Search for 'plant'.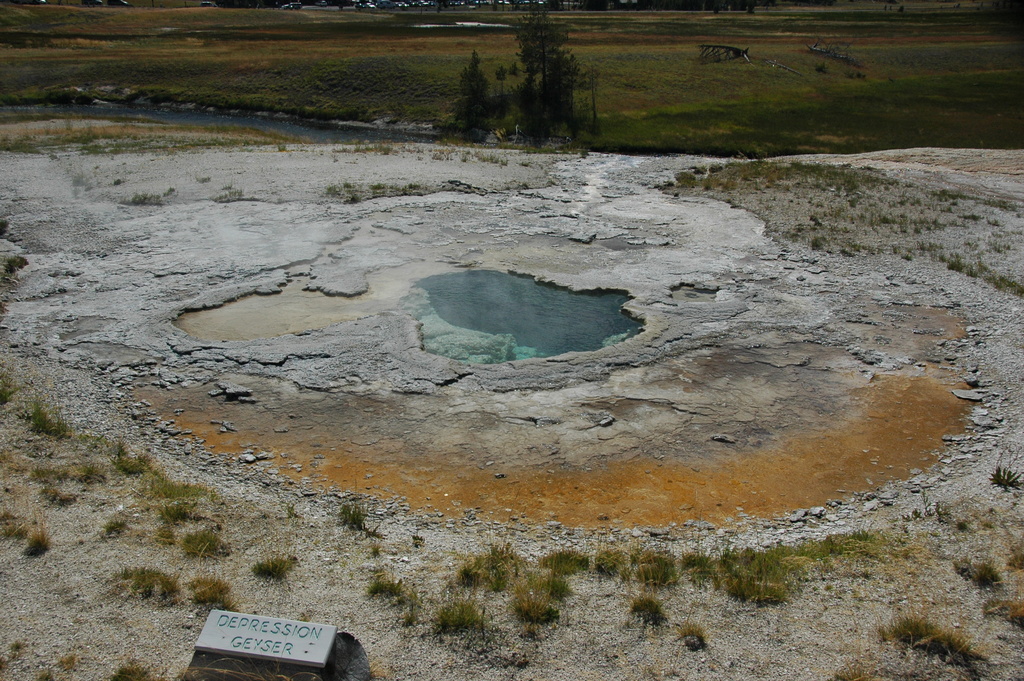
Found at detection(721, 524, 899, 600).
